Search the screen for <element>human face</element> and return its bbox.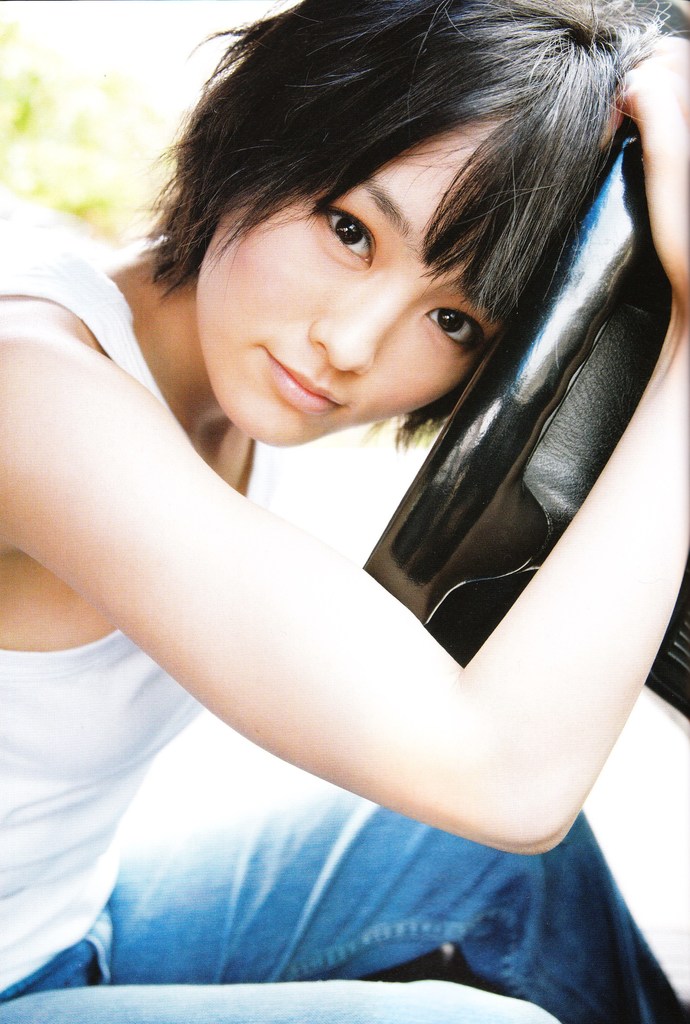
Found: bbox=[185, 91, 551, 451].
